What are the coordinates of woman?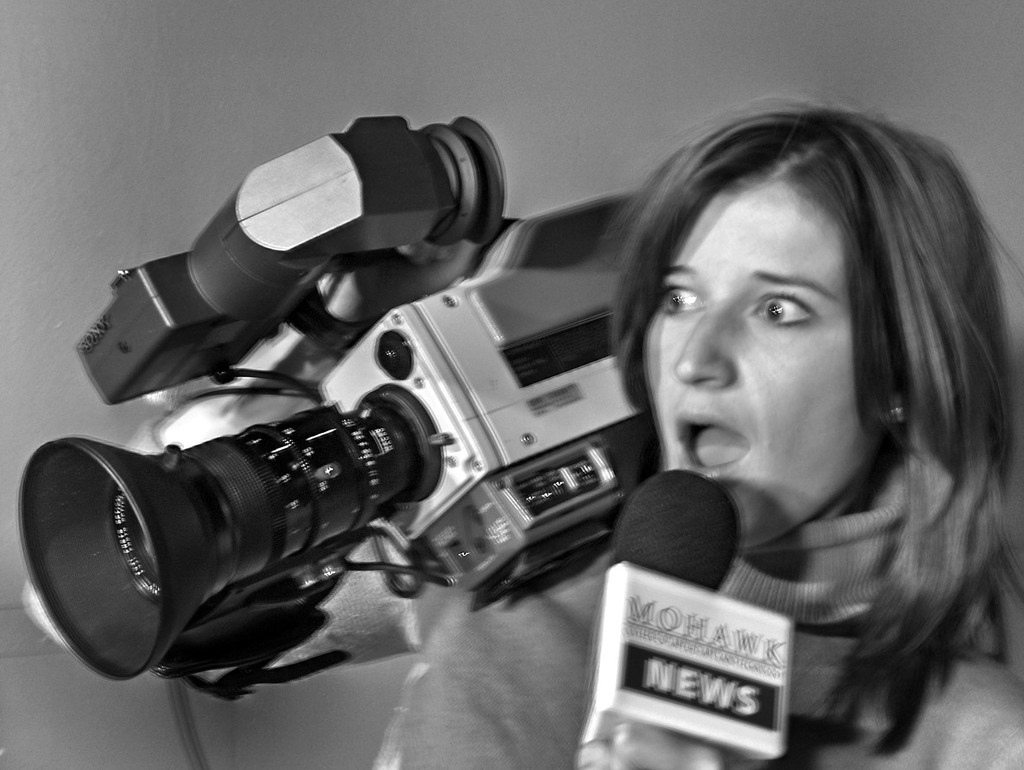
pyautogui.locateOnScreen(382, 90, 1023, 769).
